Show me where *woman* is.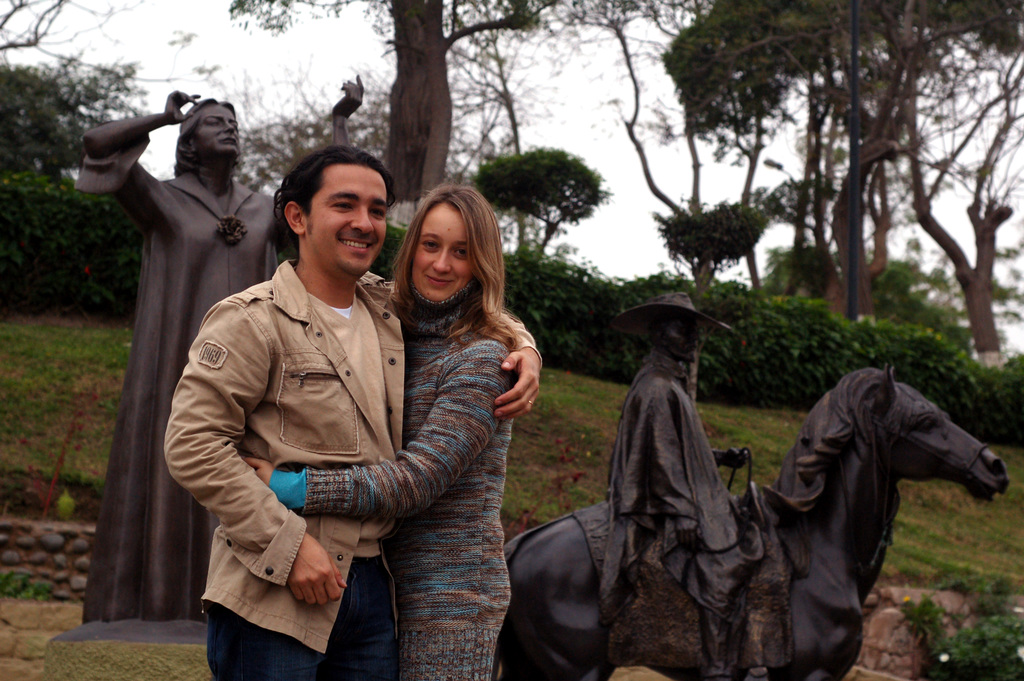
*woman* is at {"left": 247, "top": 183, "right": 529, "bottom": 680}.
